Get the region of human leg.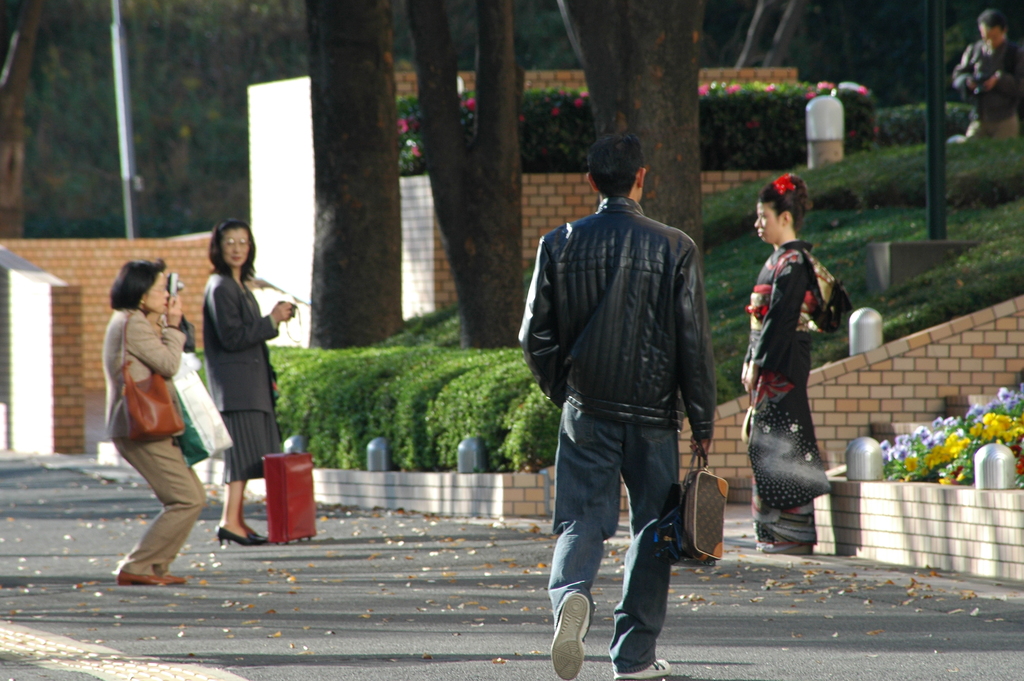
{"x1": 611, "y1": 423, "x2": 675, "y2": 678}.
